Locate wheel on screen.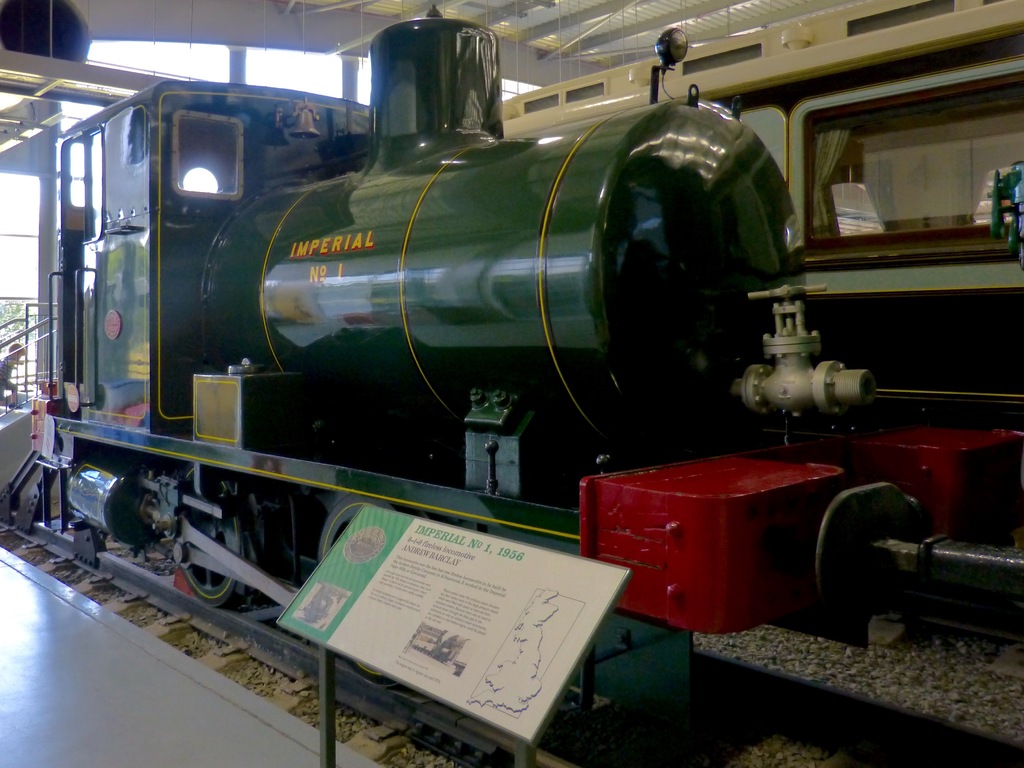
On screen at 319,493,394,562.
